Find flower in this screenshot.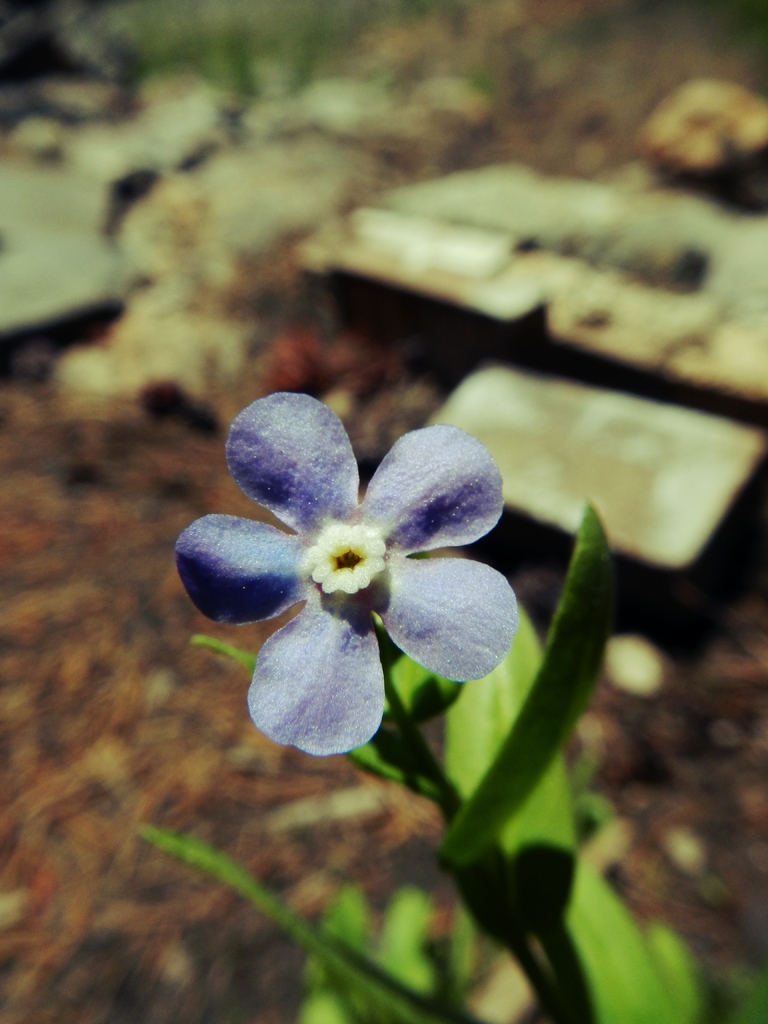
The bounding box for flower is locate(173, 373, 508, 755).
